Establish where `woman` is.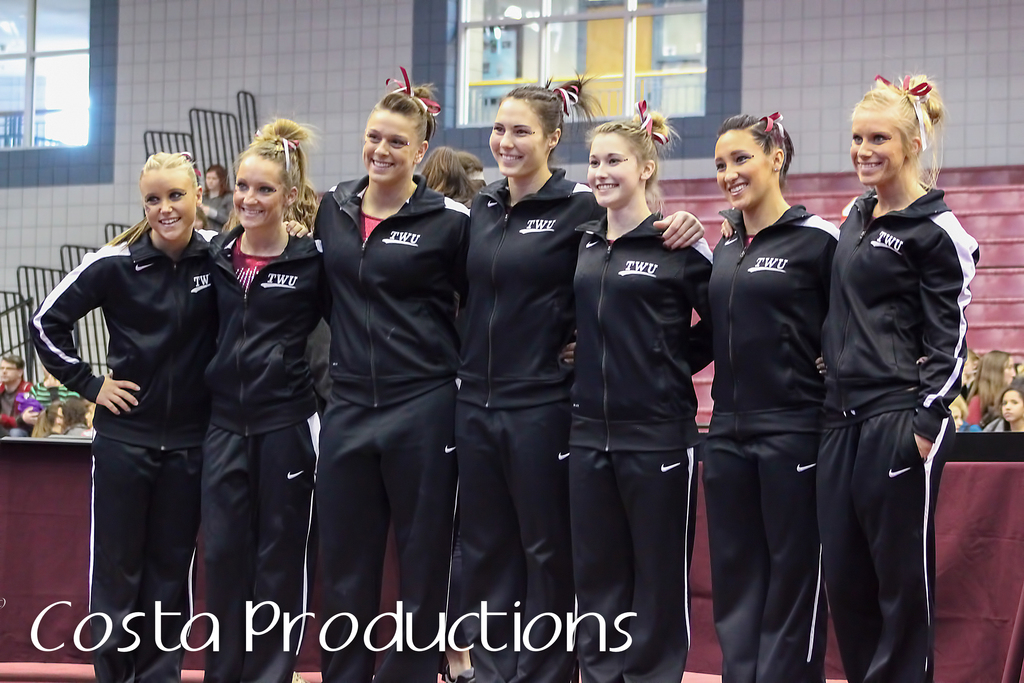
Established at {"x1": 967, "y1": 350, "x2": 1014, "y2": 426}.
